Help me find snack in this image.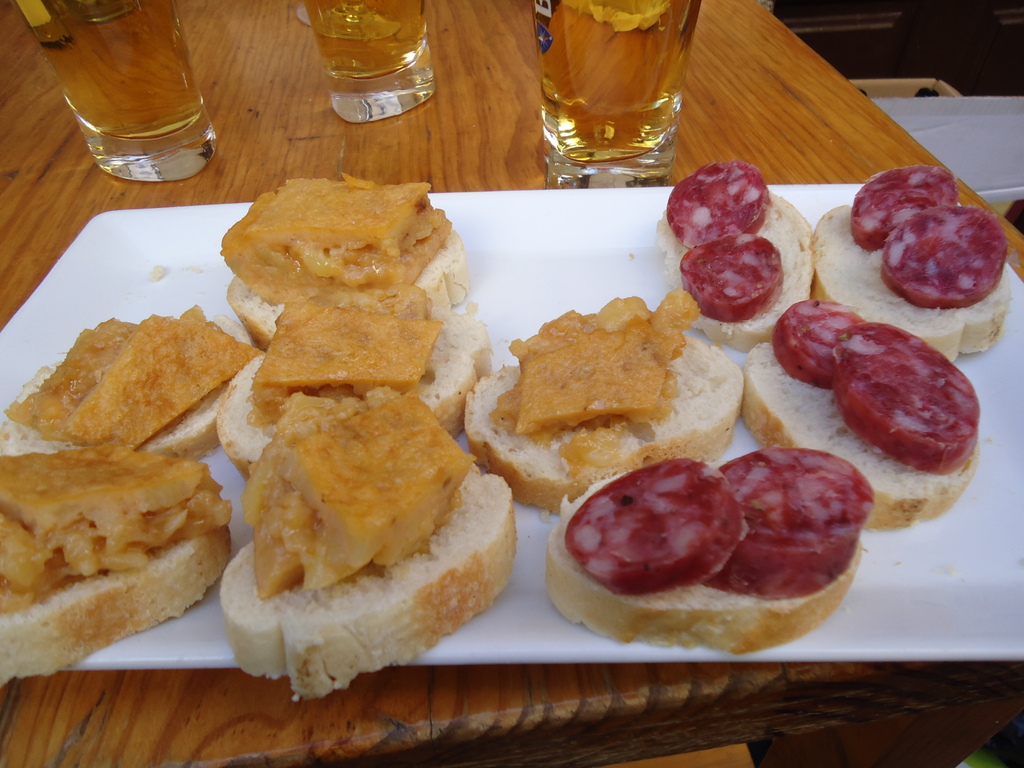
Found it: <box>483,301,750,488</box>.
